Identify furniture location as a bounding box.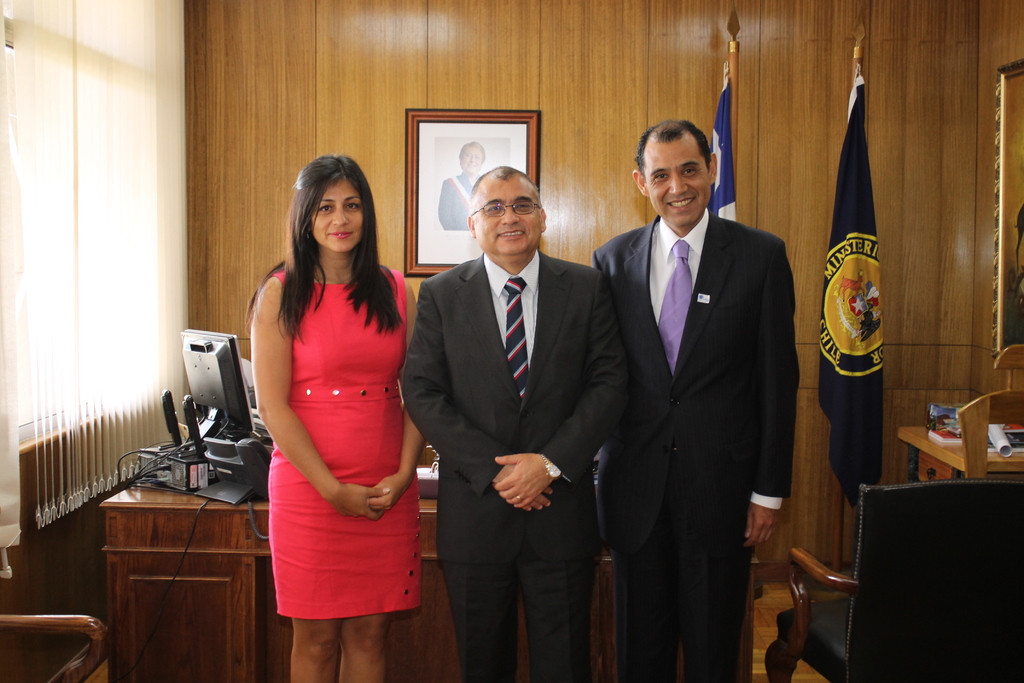
l=102, t=487, r=618, b=682.
